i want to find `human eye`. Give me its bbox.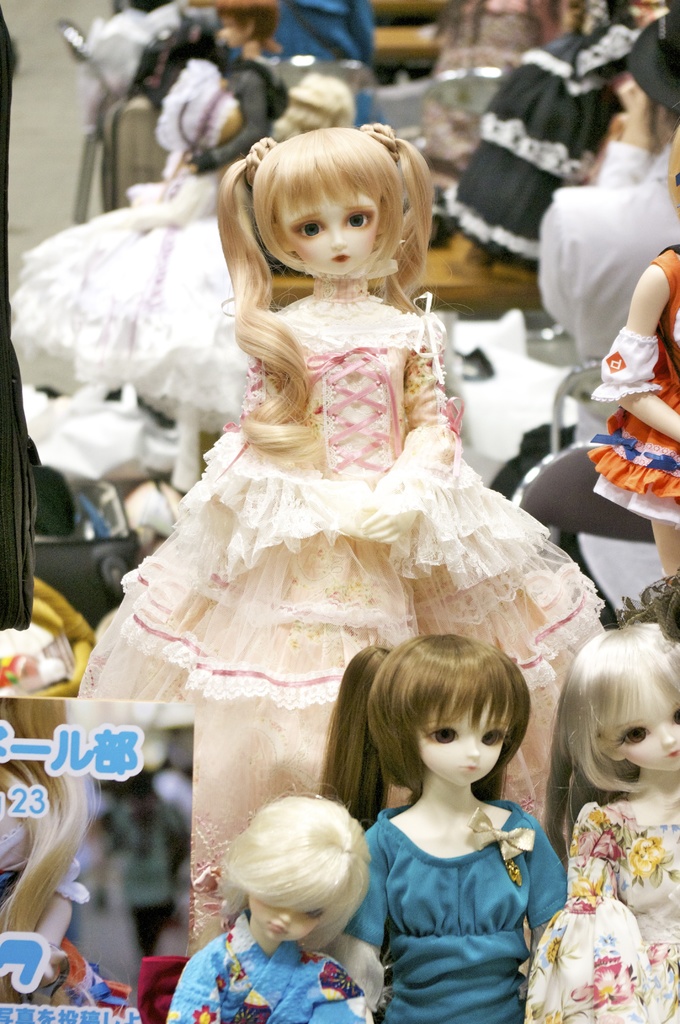
[478,726,506,749].
